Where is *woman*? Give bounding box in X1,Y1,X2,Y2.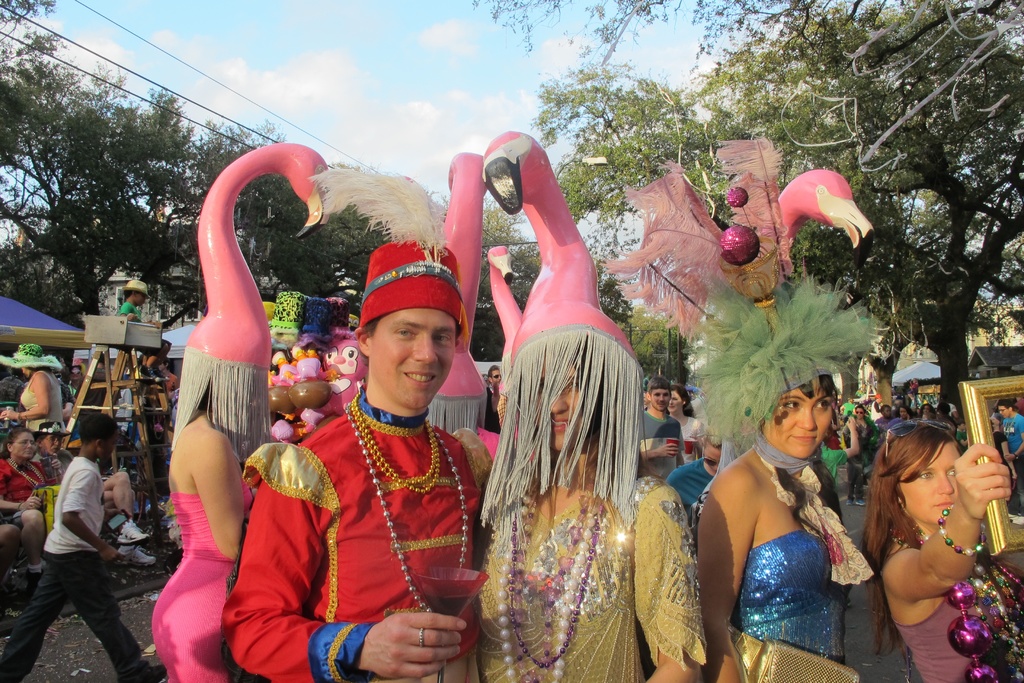
468,282,714,682.
